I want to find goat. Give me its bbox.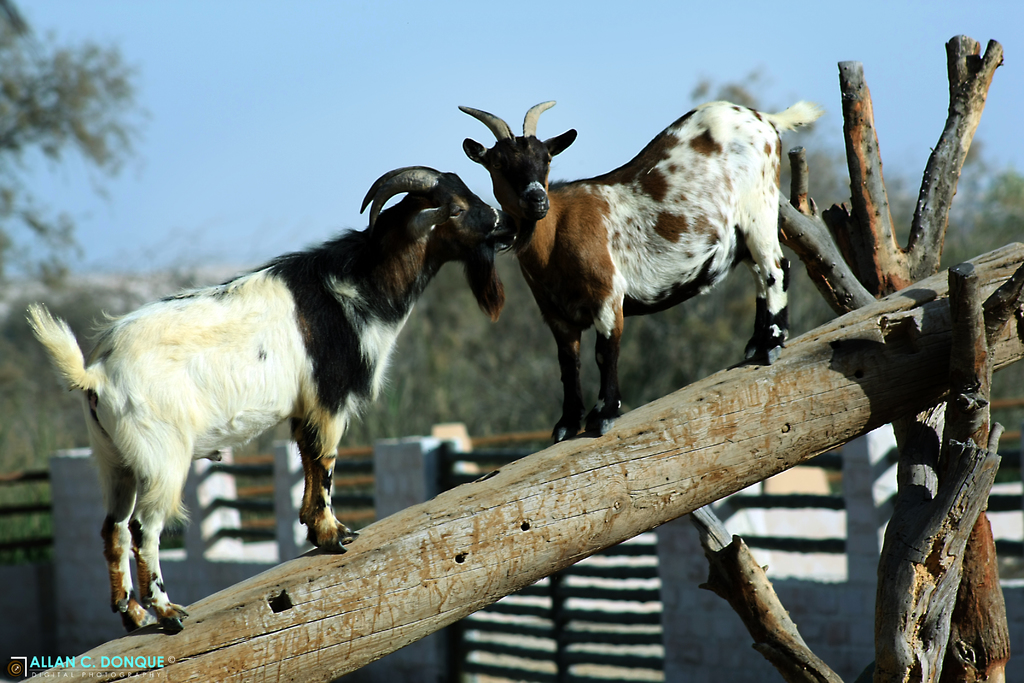
<bbox>463, 104, 828, 438</bbox>.
